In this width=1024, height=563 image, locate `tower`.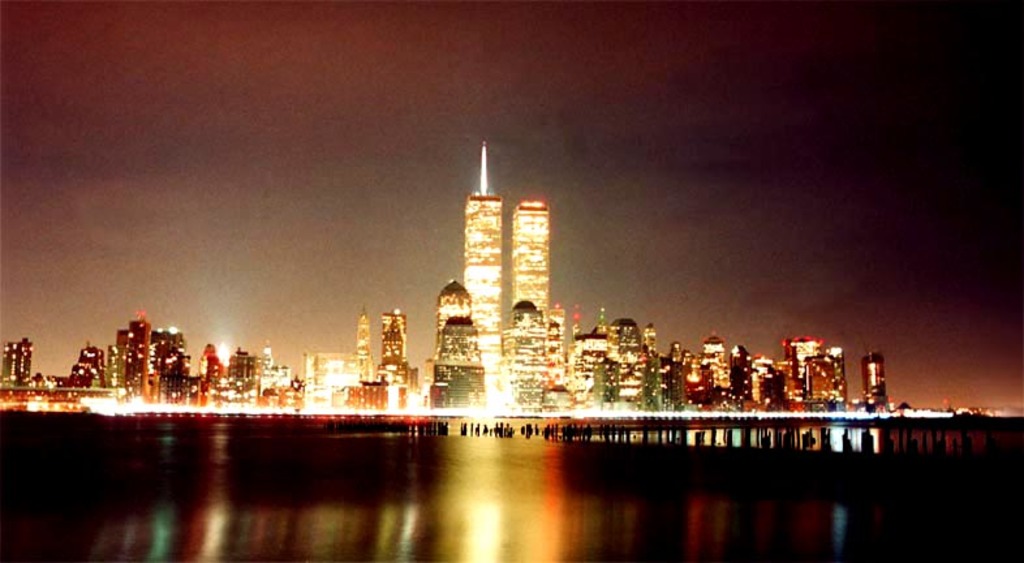
Bounding box: box(464, 142, 500, 399).
